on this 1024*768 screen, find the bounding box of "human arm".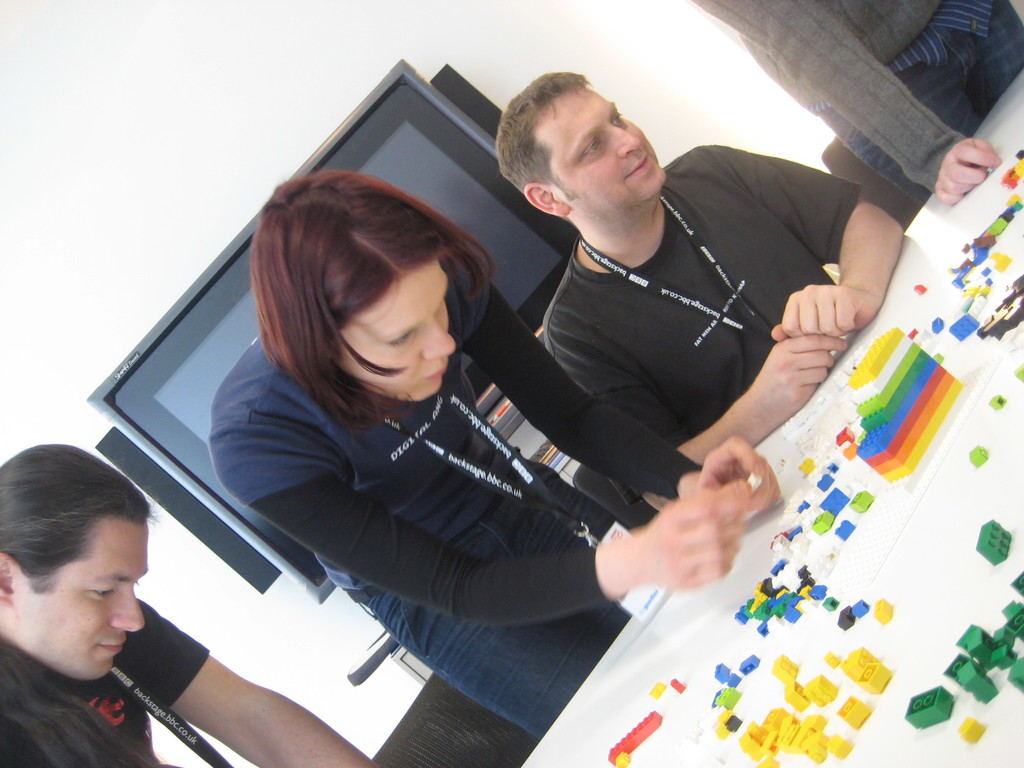
Bounding box: [left=457, top=267, right=763, bottom=518].
